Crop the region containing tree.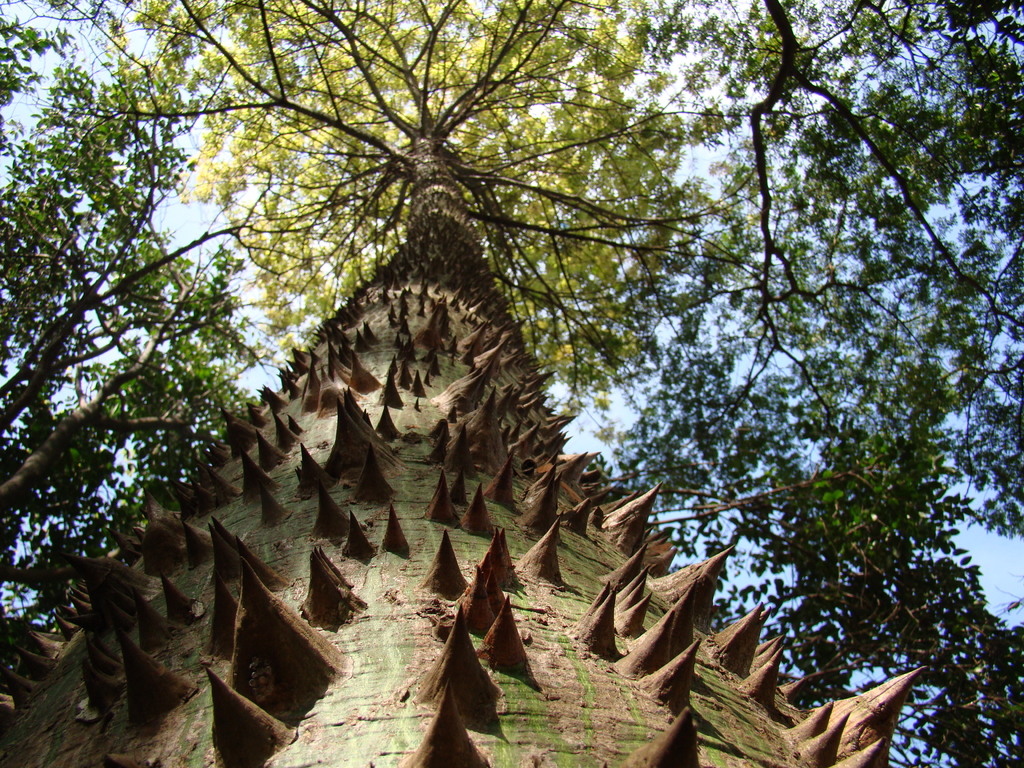
Crop region: (0, 0, 256, 685).
